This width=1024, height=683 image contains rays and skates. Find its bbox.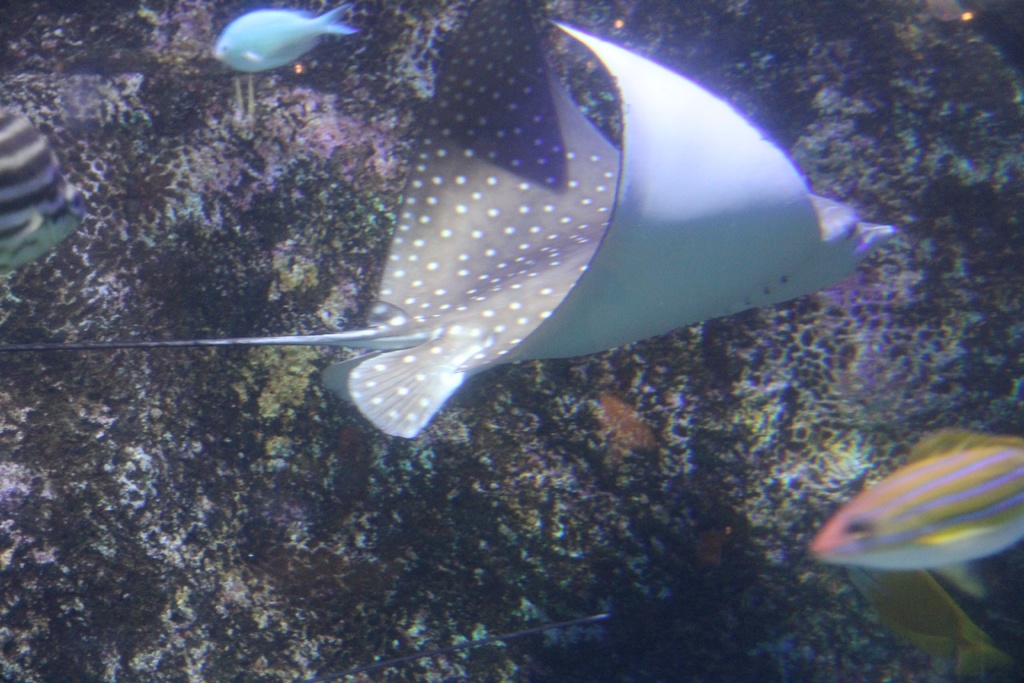
<bbox>93, 49, 911, 455</bbox>.
